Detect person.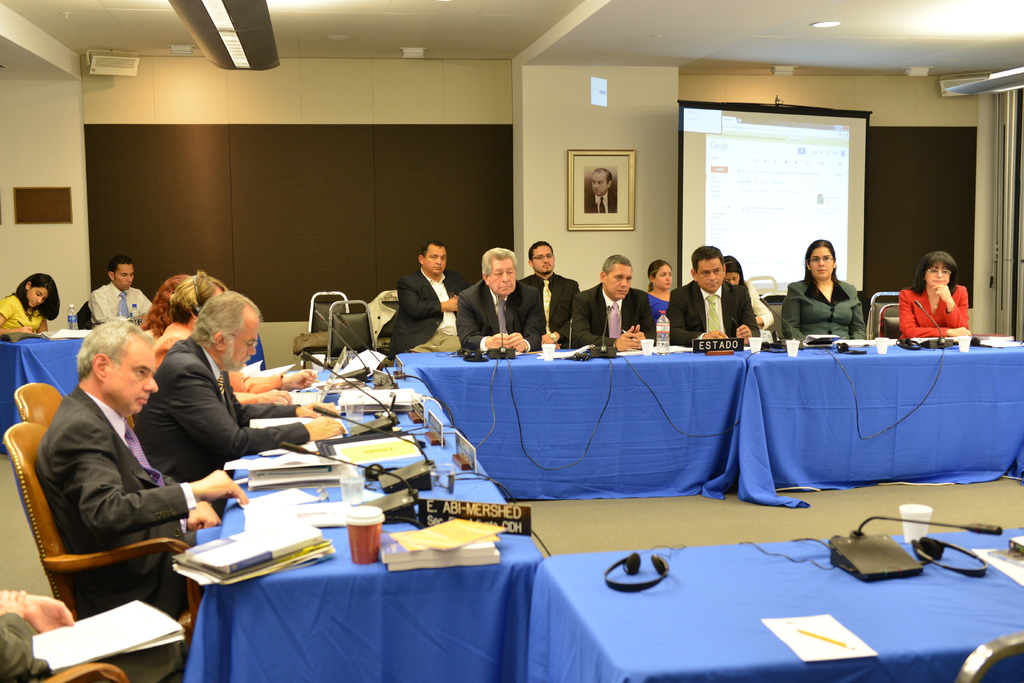
Detected at left=455, top=245, right=547, bottom=357.
